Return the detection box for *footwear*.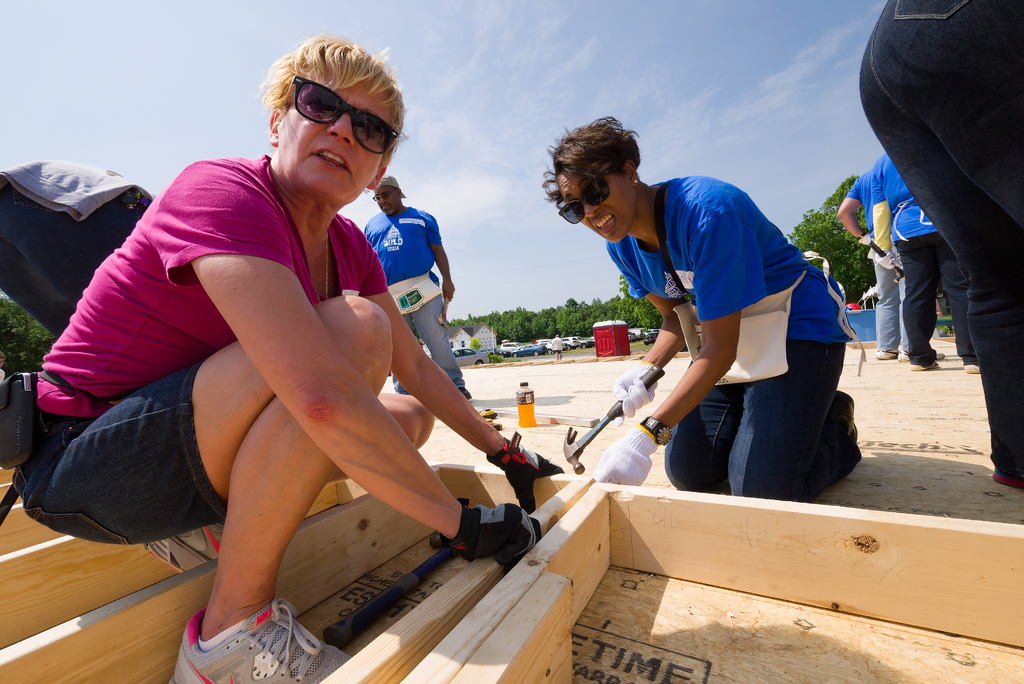
{"left": 824, "top": 386, "right": 858, "bottom": 444}.
